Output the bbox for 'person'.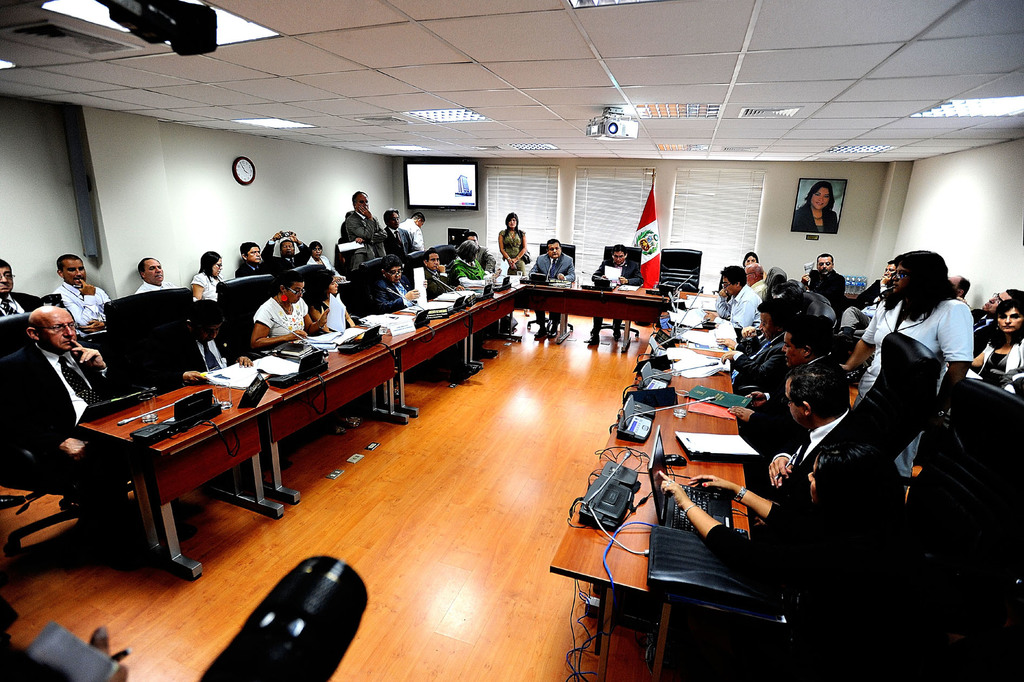
[left=465, top=232, right=498, bottom=281].
